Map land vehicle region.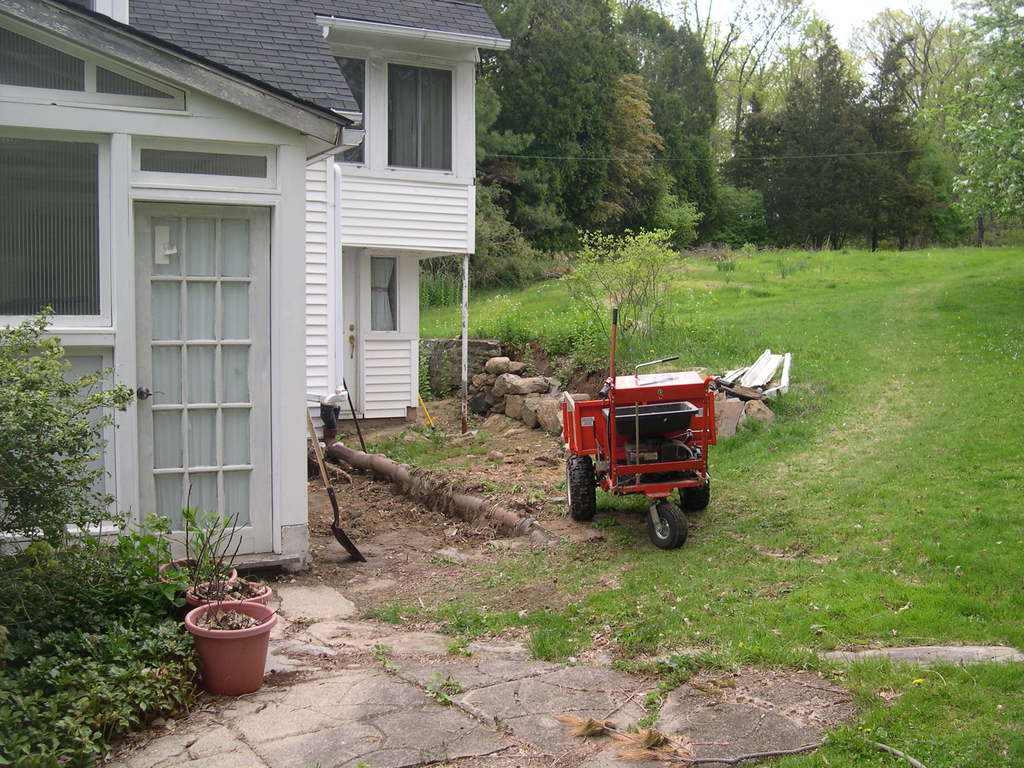
Mapped to bbox(535, 355, 716, 542).
